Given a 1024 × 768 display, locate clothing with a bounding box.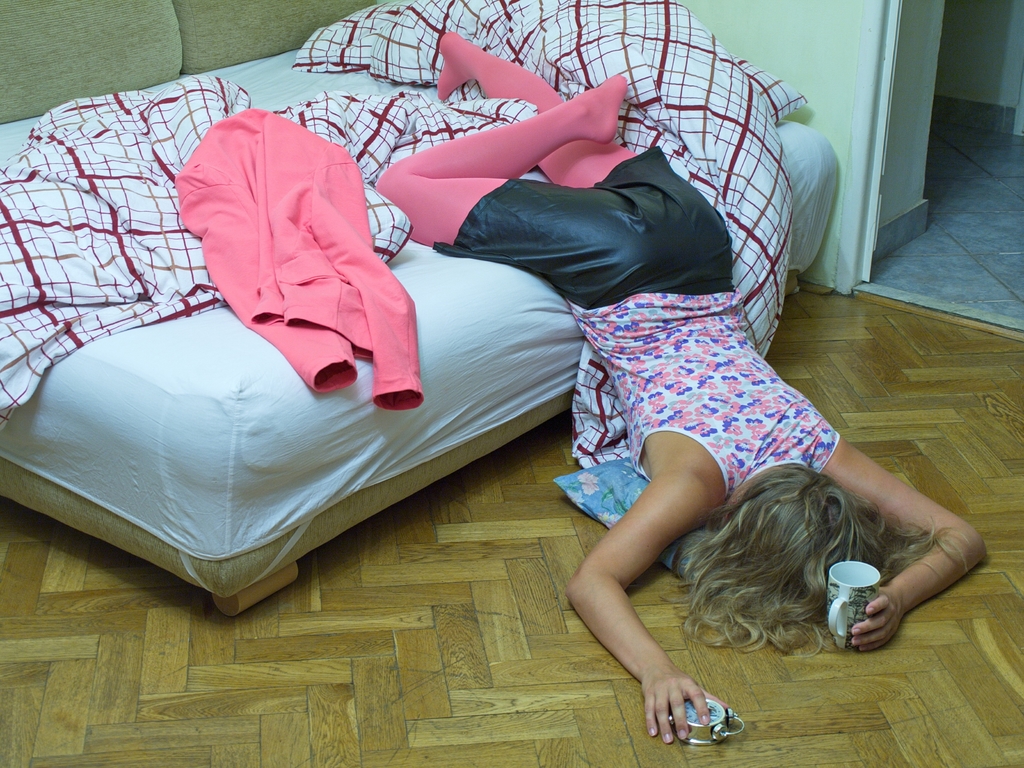
Located: (x1=143, y1=99, x2=426, y2=392).
